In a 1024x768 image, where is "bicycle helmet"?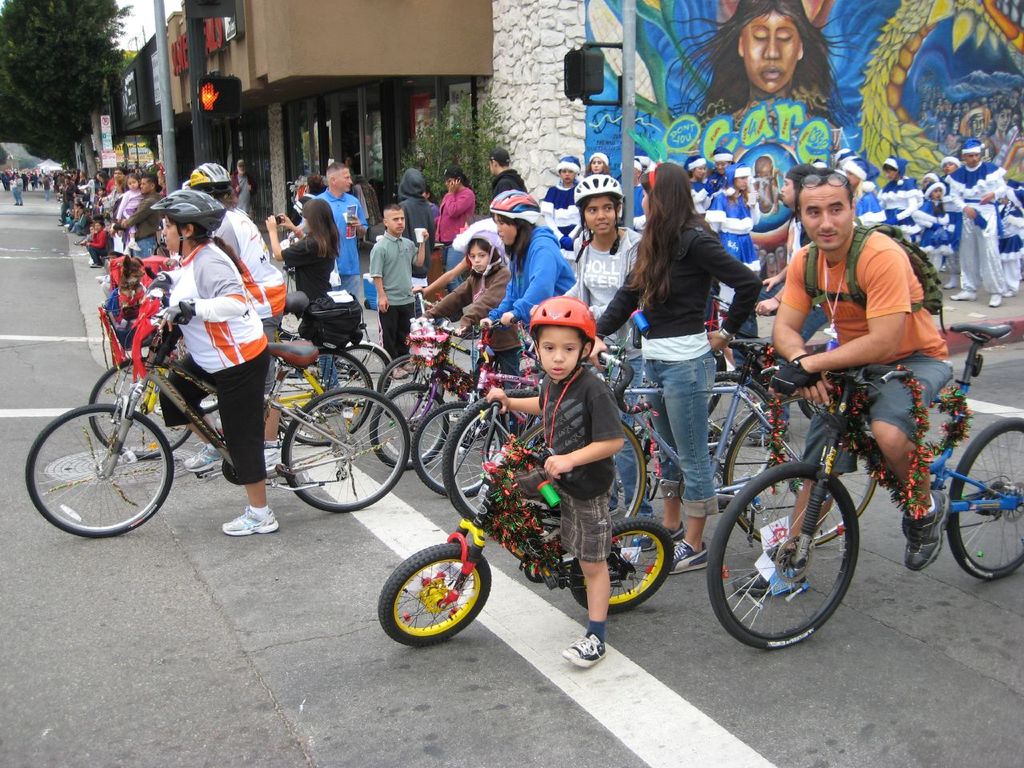
x1=189, y1=156, x2=227, y2=180.
